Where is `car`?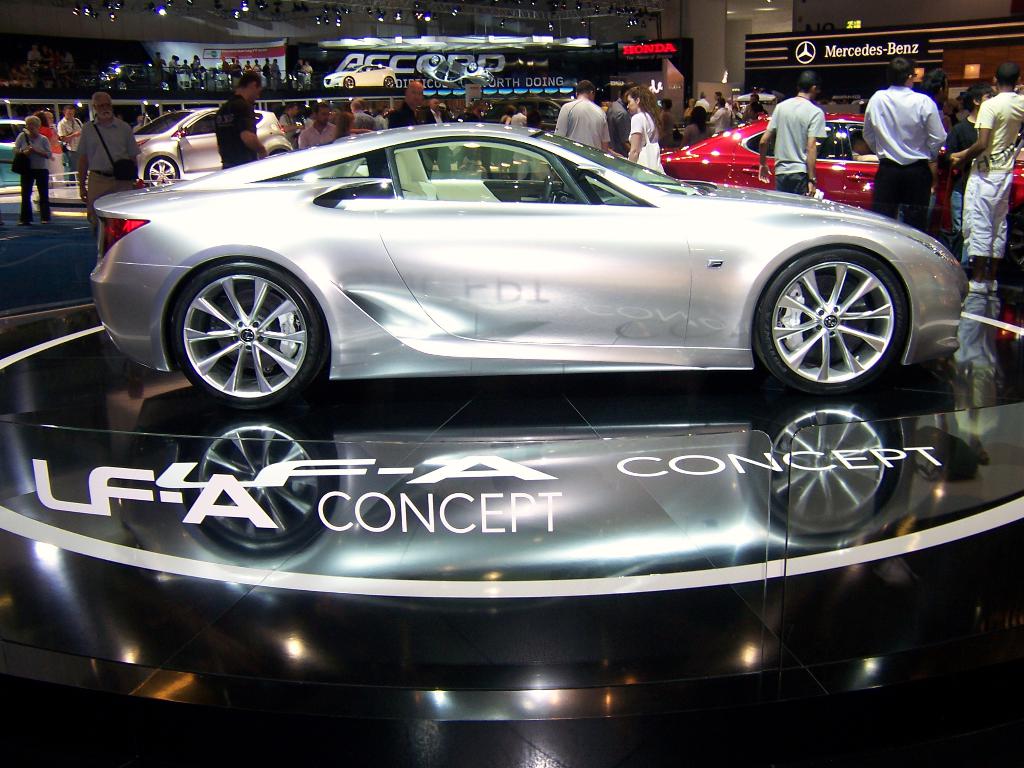
x1=659, y1=121, x2=1023, y2=208.
